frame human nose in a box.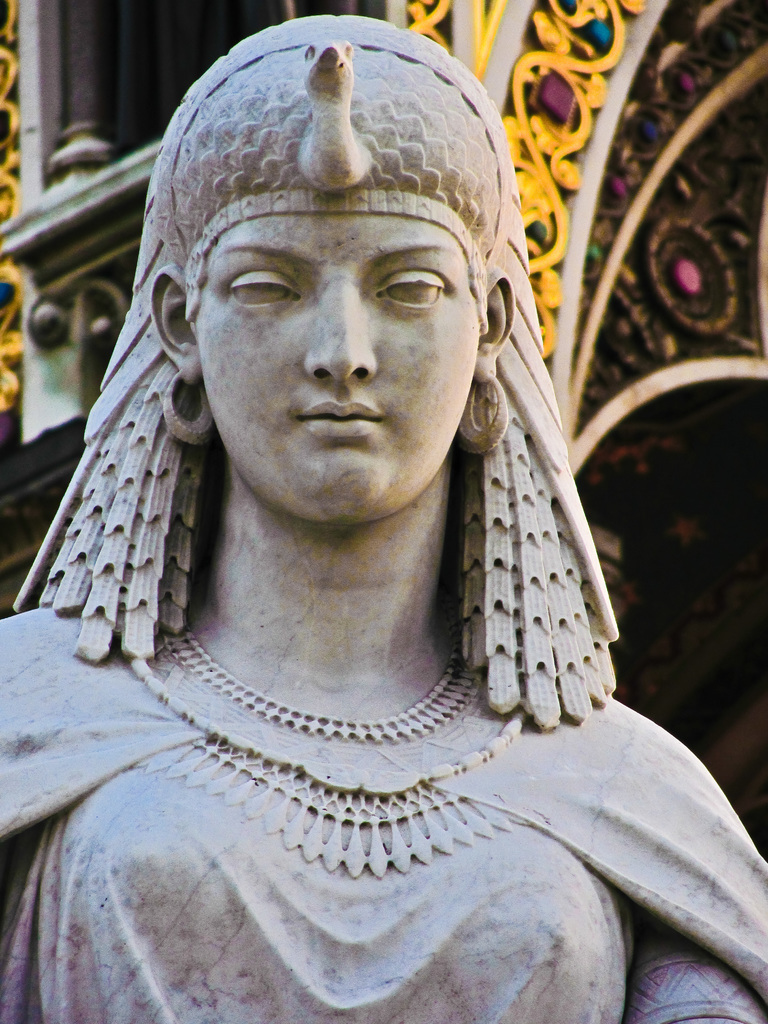
x1=291, y1=280, x2=383, y2=385.
